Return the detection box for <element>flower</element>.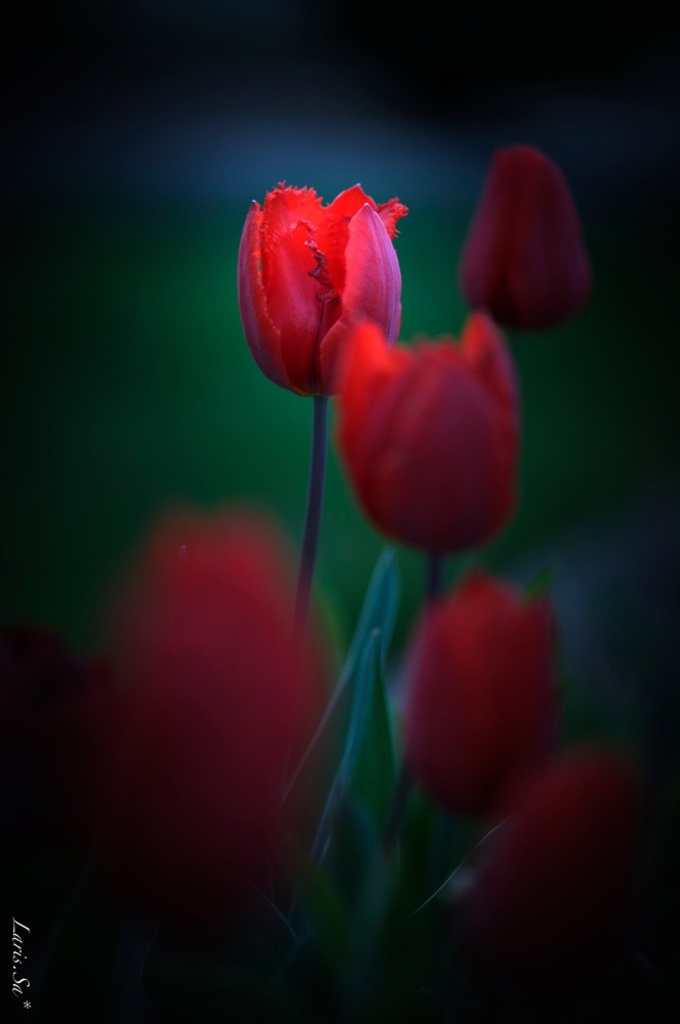
left=85, top=522, right=329, bottom=944.
